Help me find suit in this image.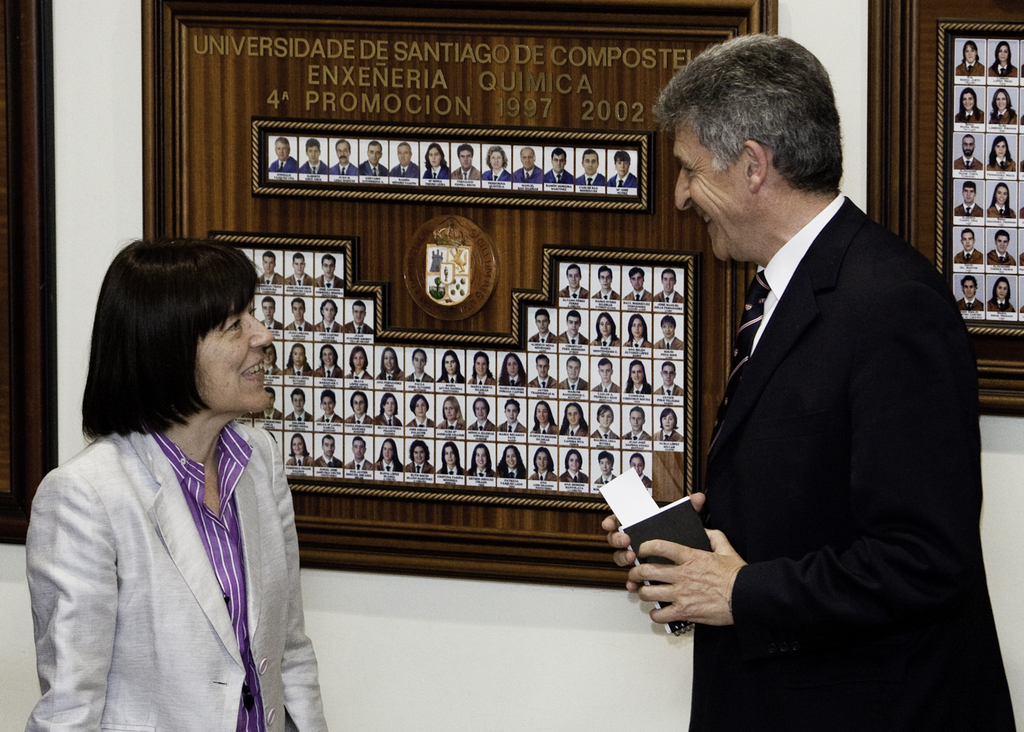
Found it: (x1=344, y1=408, x2=370, y2=428).
